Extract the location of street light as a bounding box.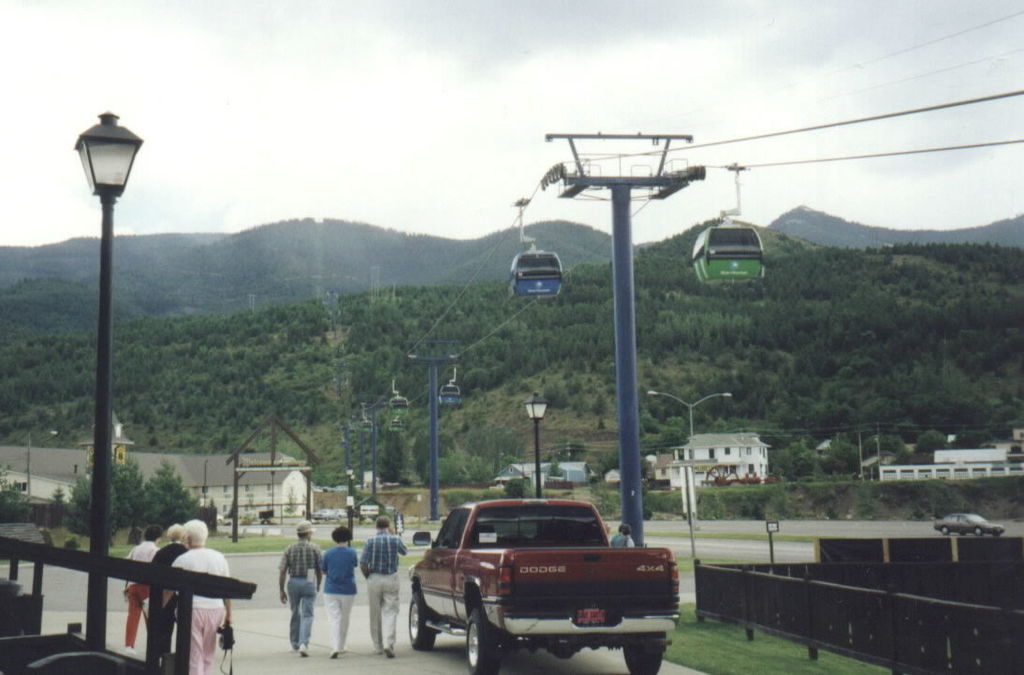
l=518, t=393, r=549, b=498.
